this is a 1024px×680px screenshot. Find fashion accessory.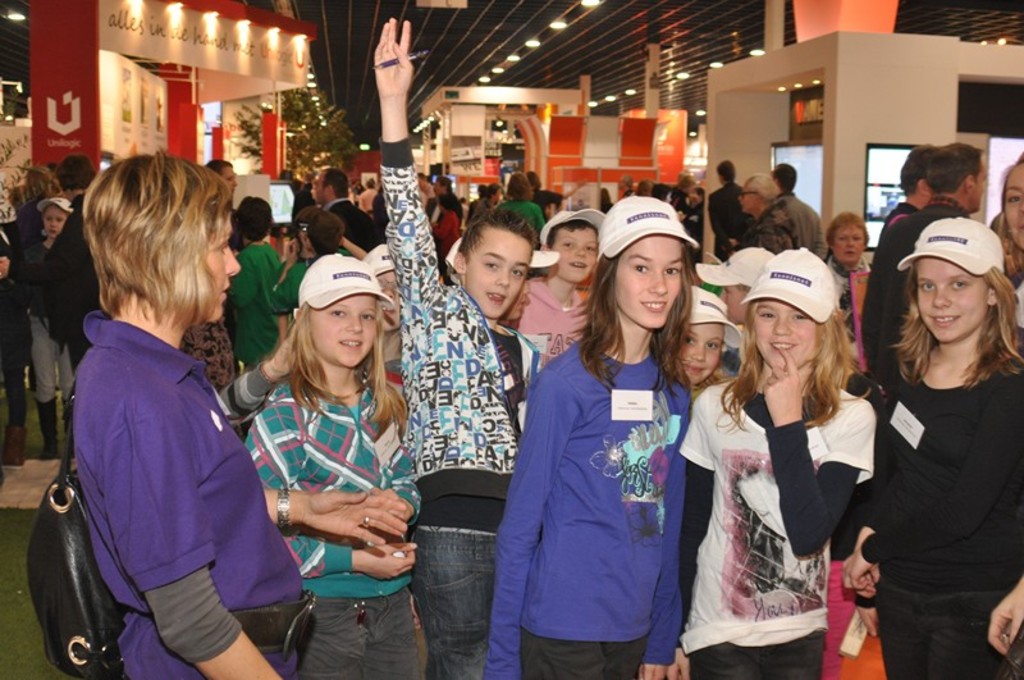
Bounding box: <region>695, 248, 776, 288</region>.
